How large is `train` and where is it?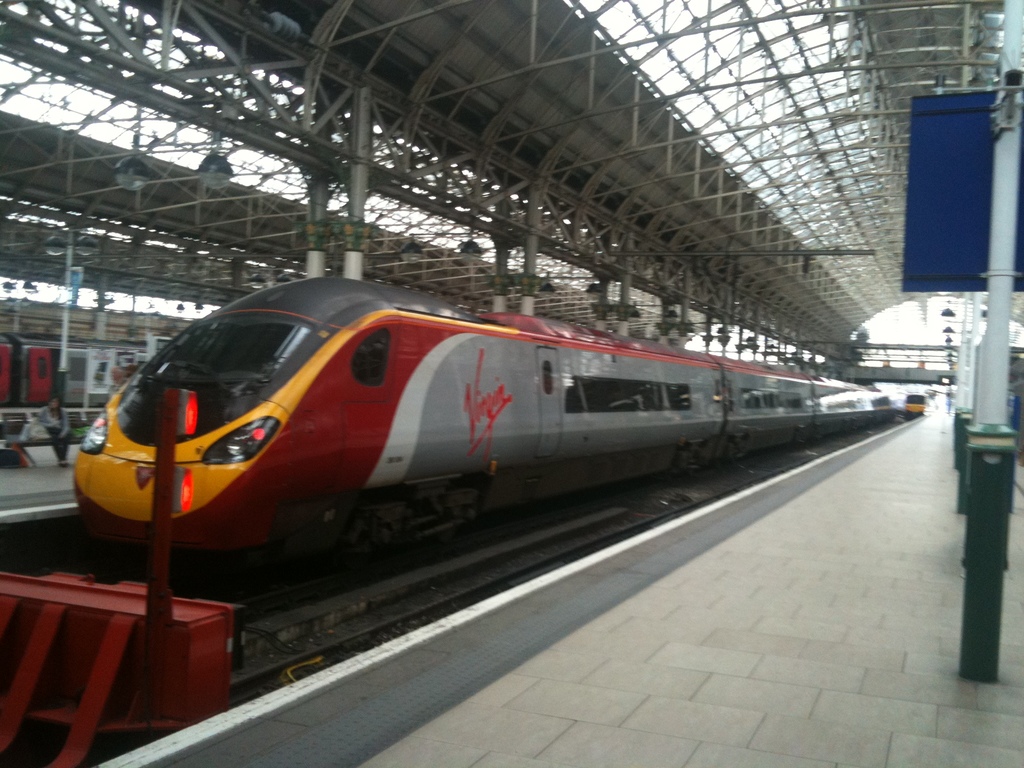
Bounding box: box(902, 390, 927, 420).
